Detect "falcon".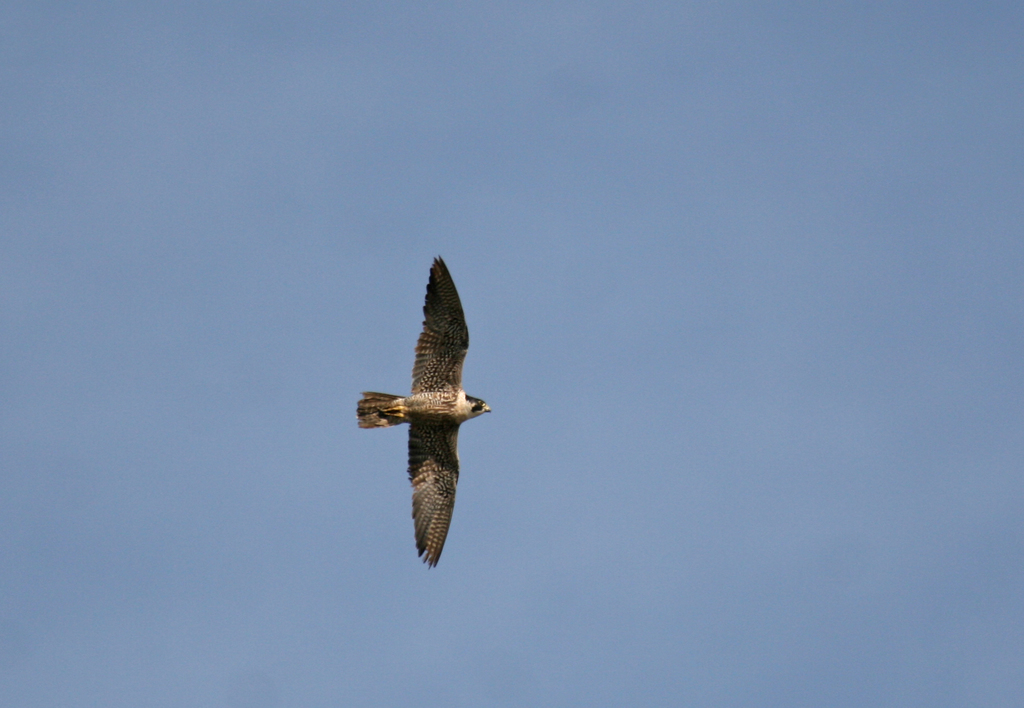
Detected at <box>354,252,491,568</box>.
